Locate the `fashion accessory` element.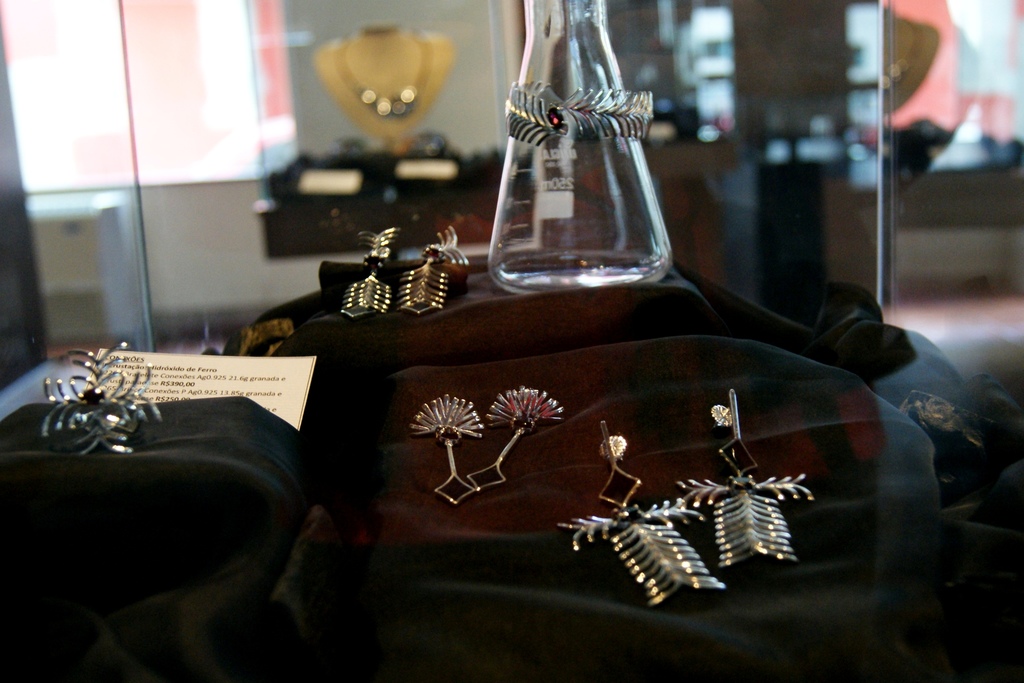
Element bbox: [680, 384, 817, 564].
